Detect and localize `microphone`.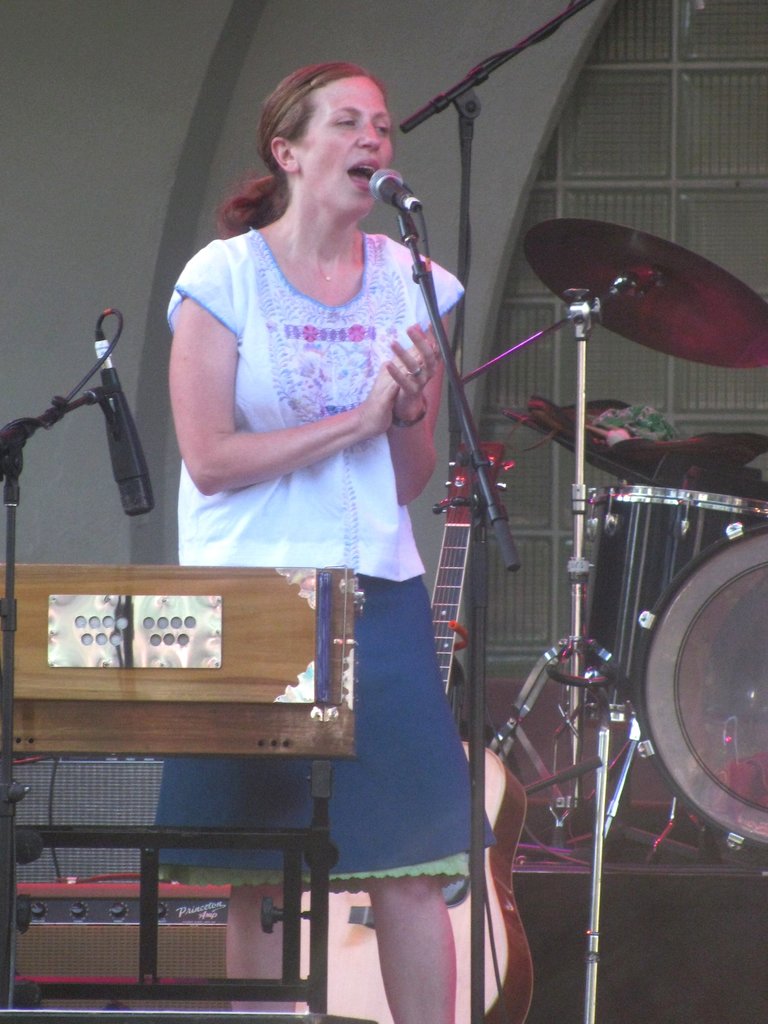
Localized at 98/330/154/515.
